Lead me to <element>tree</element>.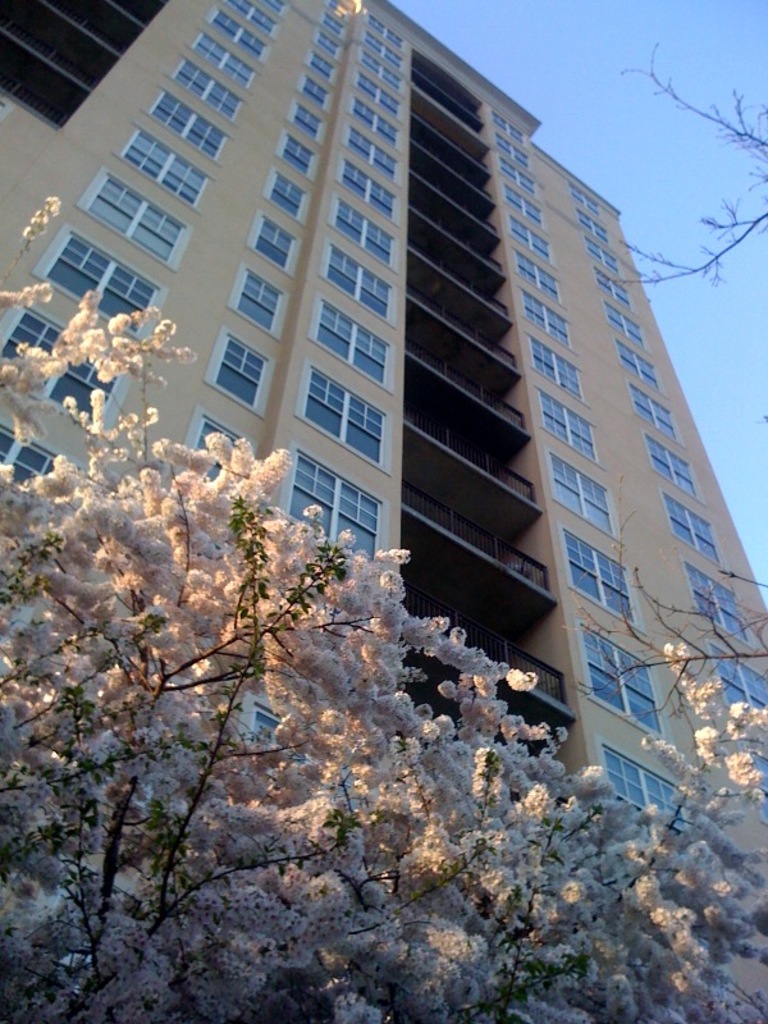
Lead to [x1=0, y1=196, x2=767, y2=1023].
